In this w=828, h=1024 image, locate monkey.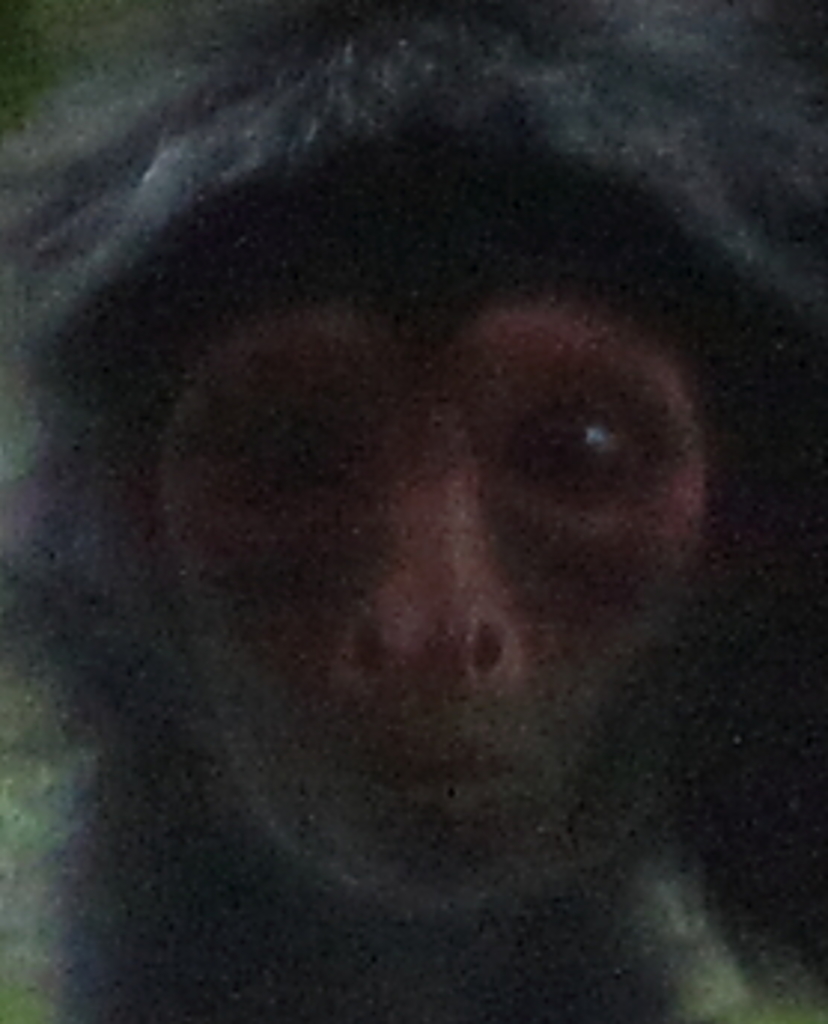
Bounding box: (x1=0, y1=0, x2=827, y2=1015).
